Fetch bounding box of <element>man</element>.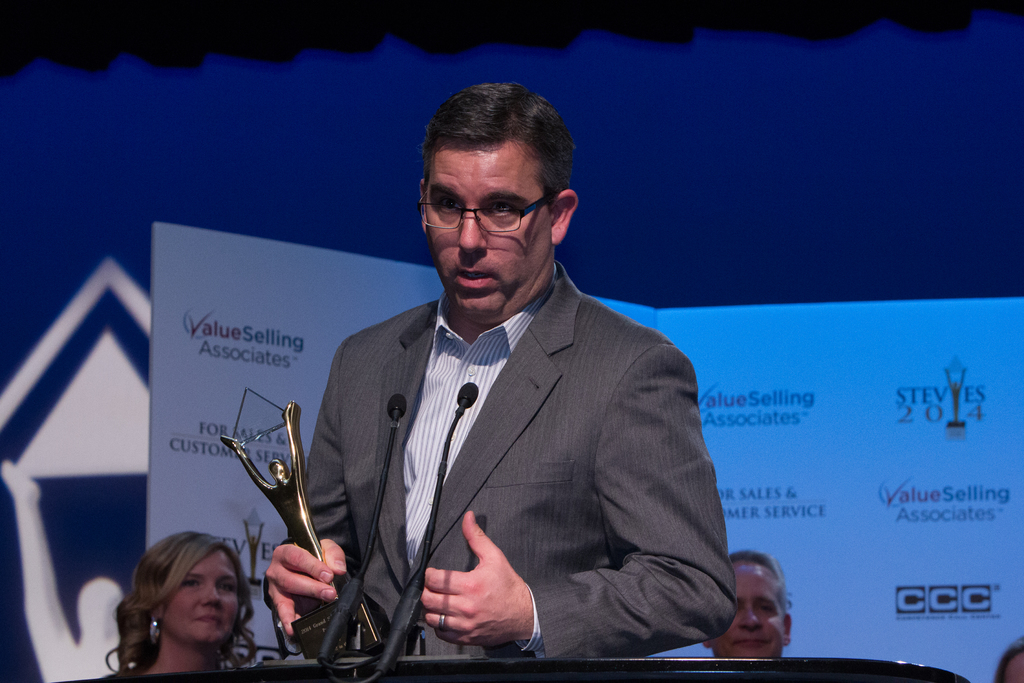
Bbox: box=[701, 541, 793, 664].
